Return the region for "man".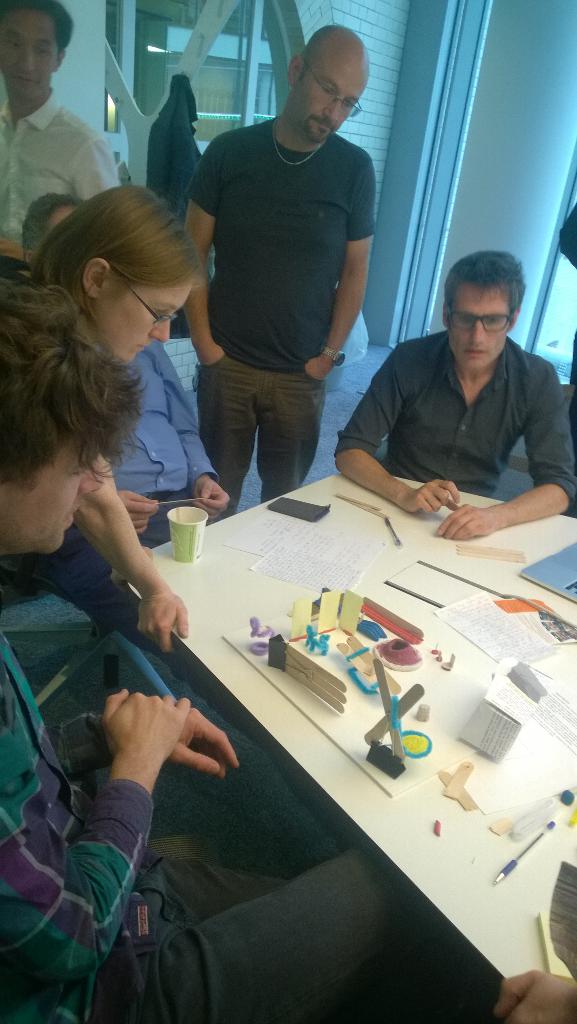
{"x1": 23, "y1": 193, "x2": 233, "y2": 673}.
